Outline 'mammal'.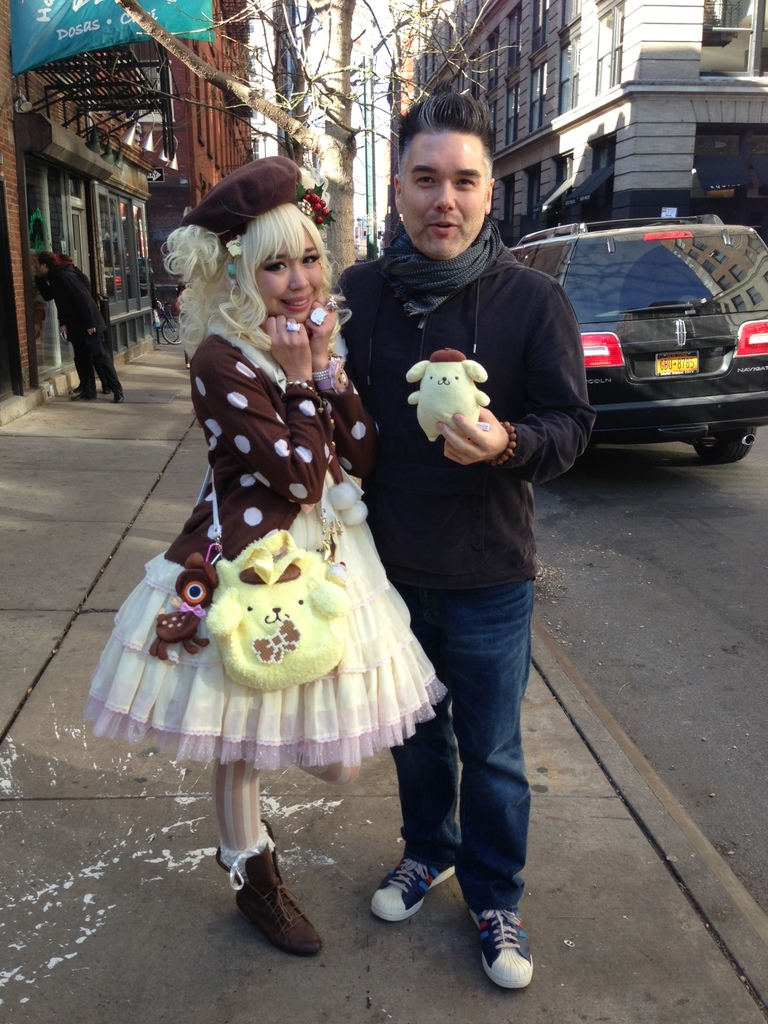
Outline: l=79, t=159, r=451, b=956.
